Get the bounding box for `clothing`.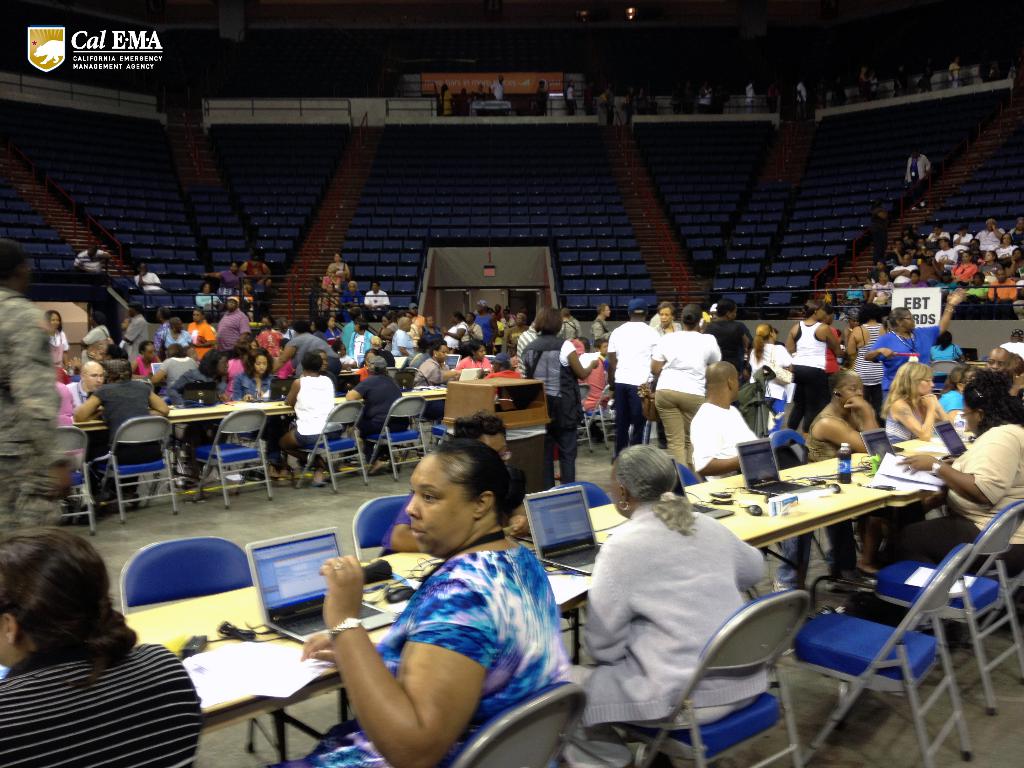
detection(694, 316, 753, 388).
